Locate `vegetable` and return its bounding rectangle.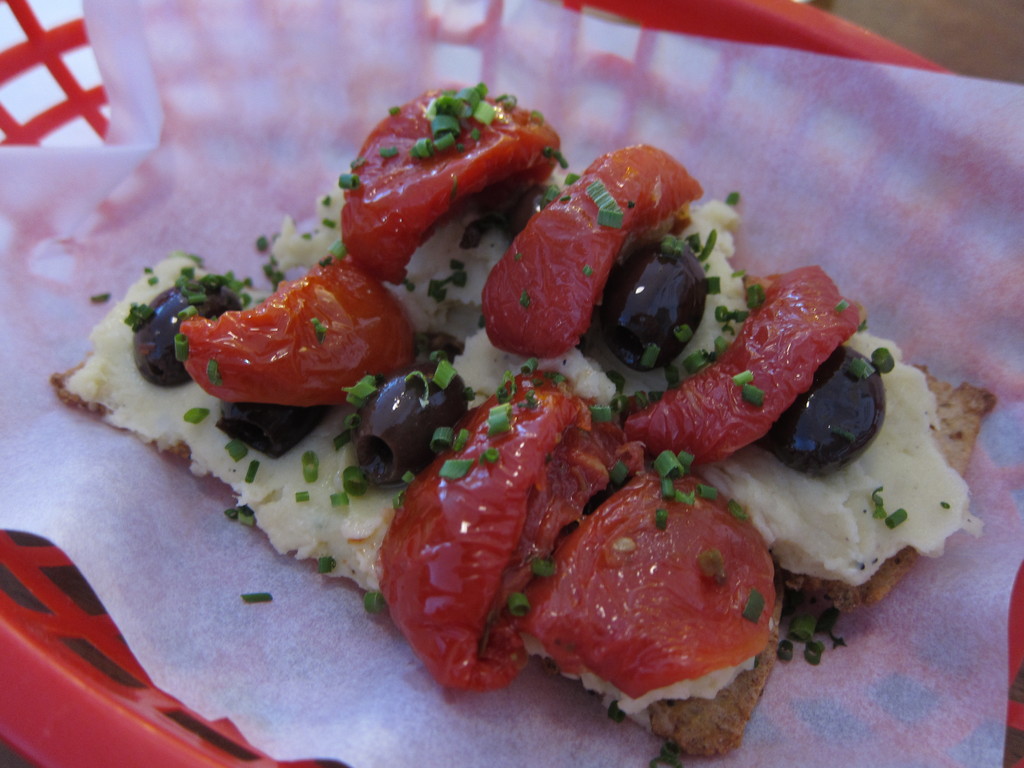
box(332, 81, 565, 291).
